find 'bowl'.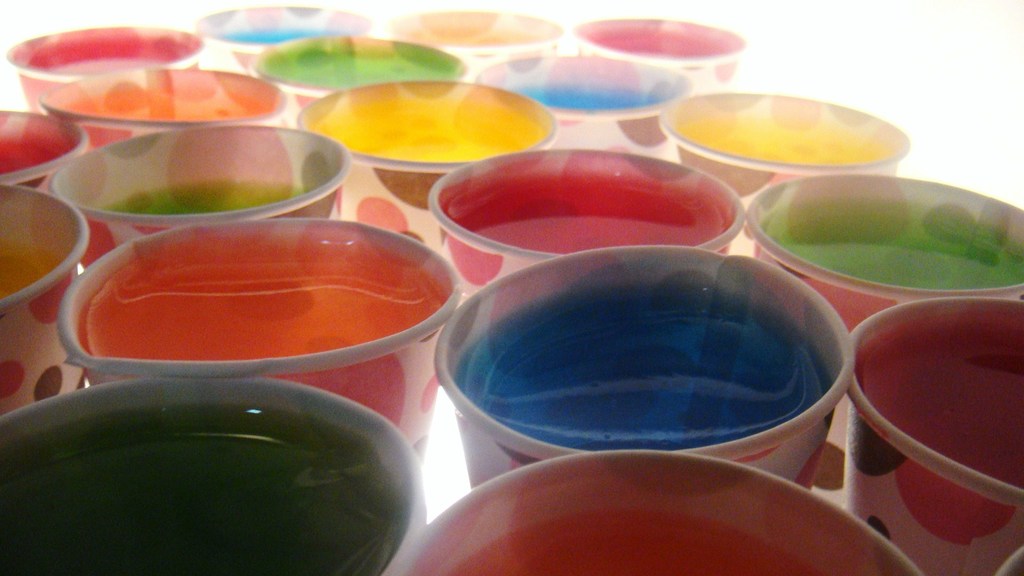
locate(10, 25, 200, 115).
